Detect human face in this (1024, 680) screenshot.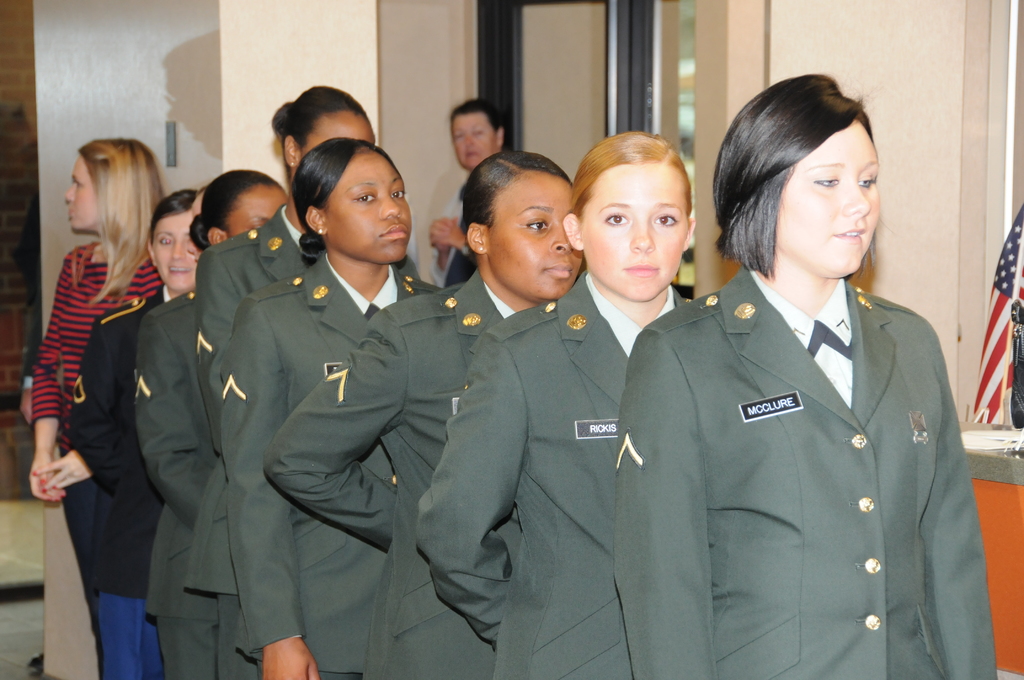
Detection: box=[326, 150, 410, 265].
